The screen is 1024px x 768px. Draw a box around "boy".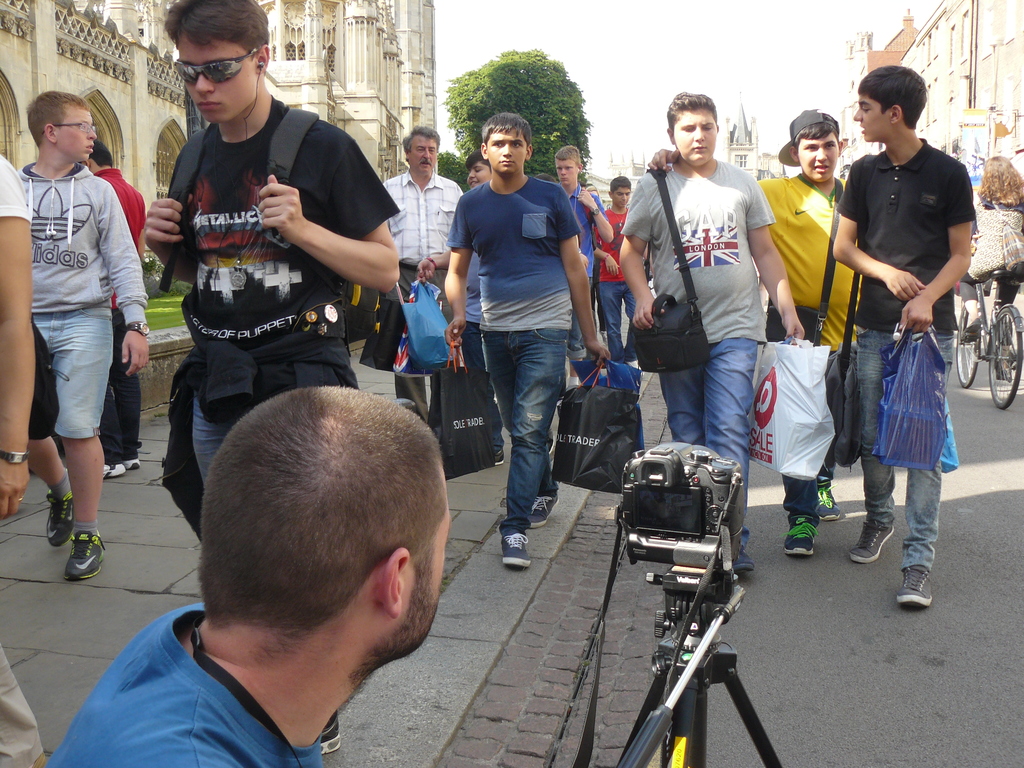
x1=546 y1=144 x2=612 y2=408.
